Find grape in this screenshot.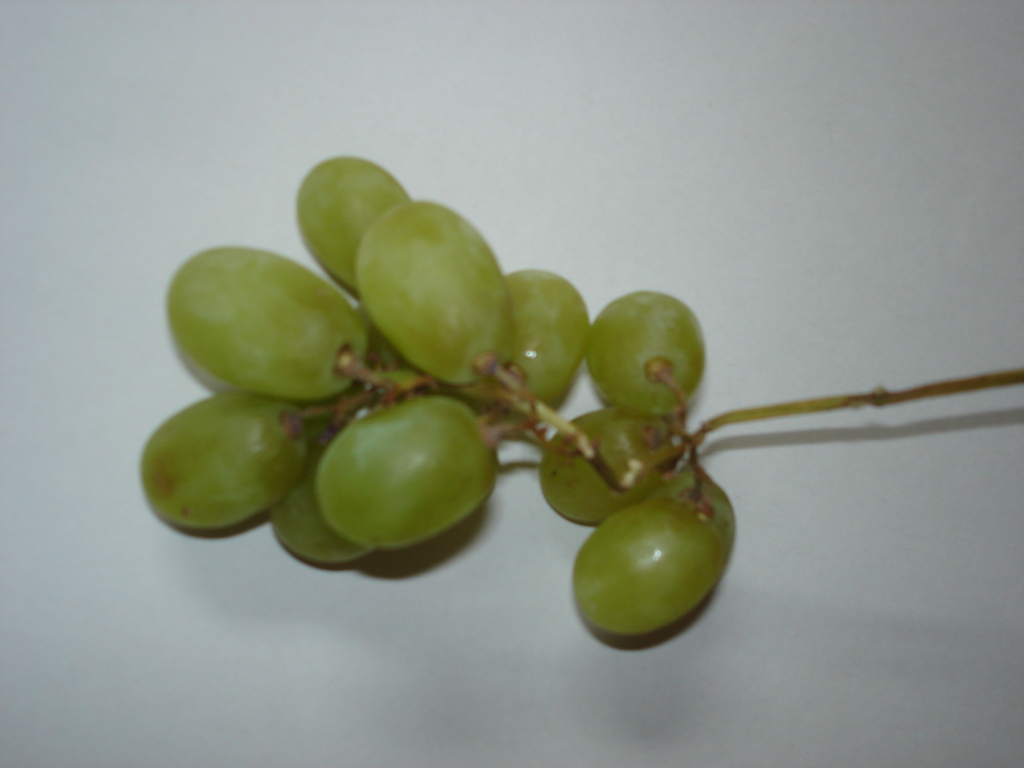
The bounding box for grape is box(572, 493, 728, 644).
